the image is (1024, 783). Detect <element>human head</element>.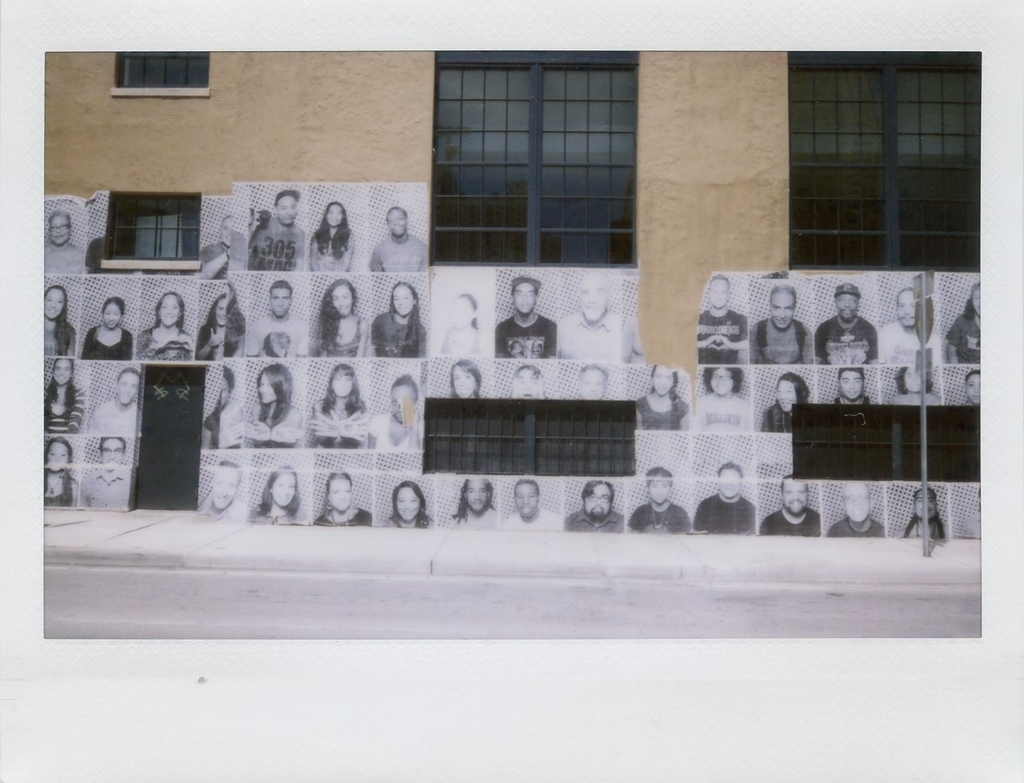
Detection: BBox(839, 365, 866, 404).
